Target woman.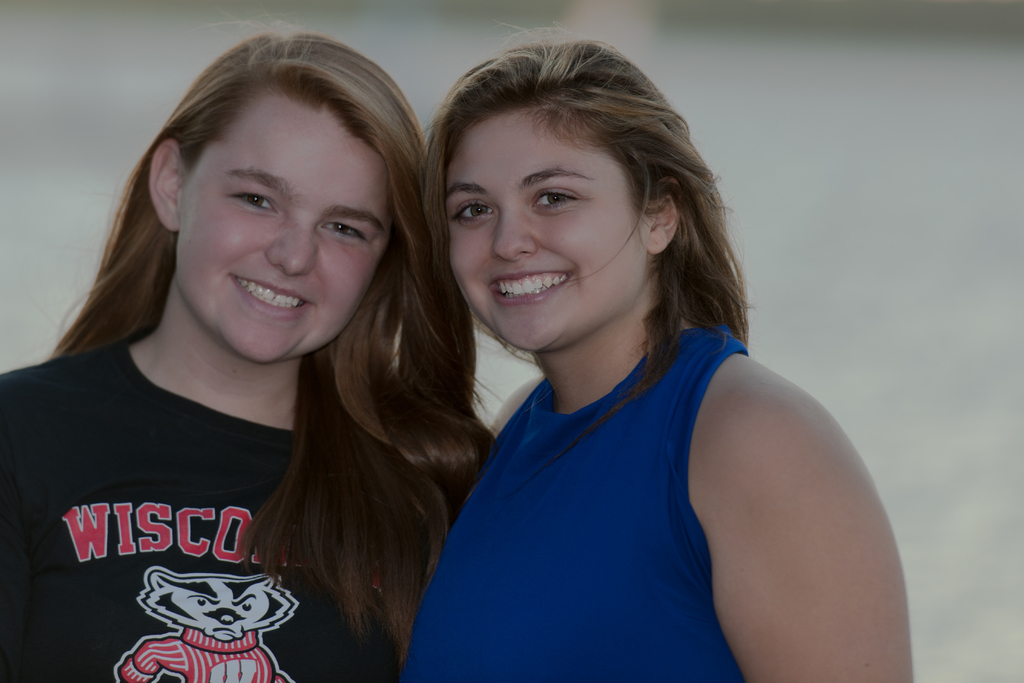
Target region: {"x1": 378, "y1": 24, "x2": 874, "y2": 677}.
